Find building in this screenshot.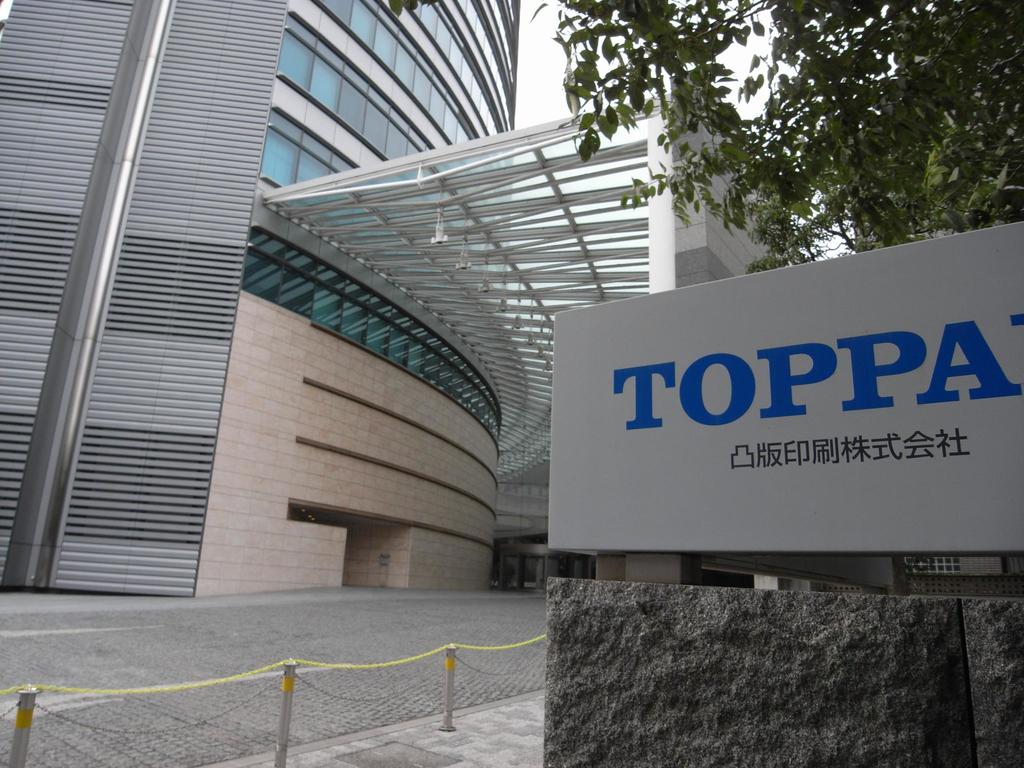
The bounding box for building is <region>0, 1, 772, 597</region>.
